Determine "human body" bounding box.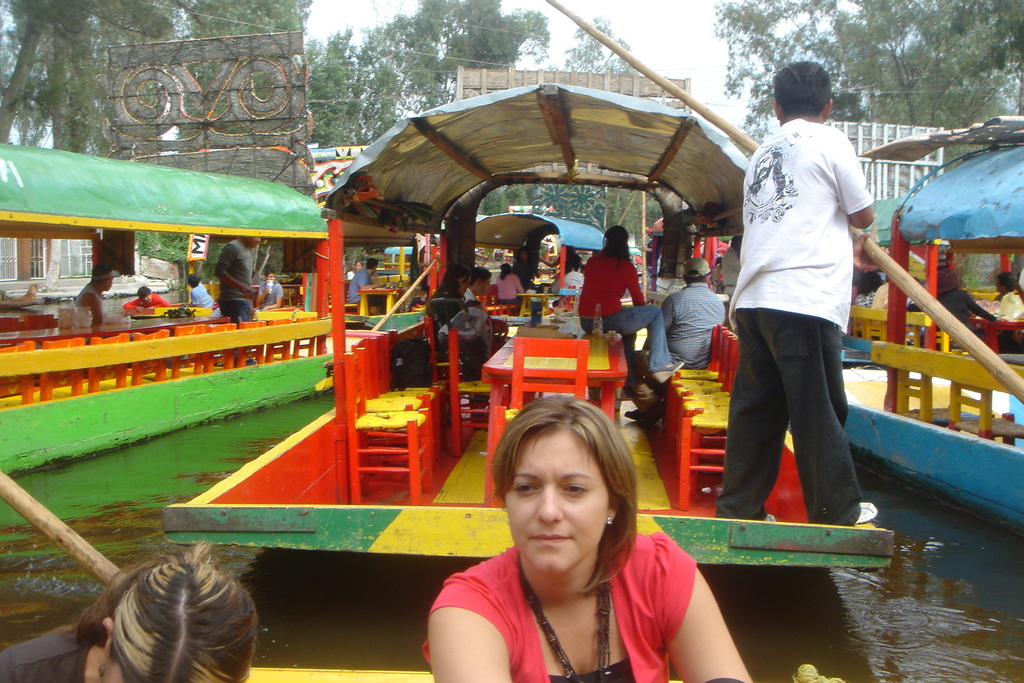
Determined: Rect(990, 283, 1023, 356).
